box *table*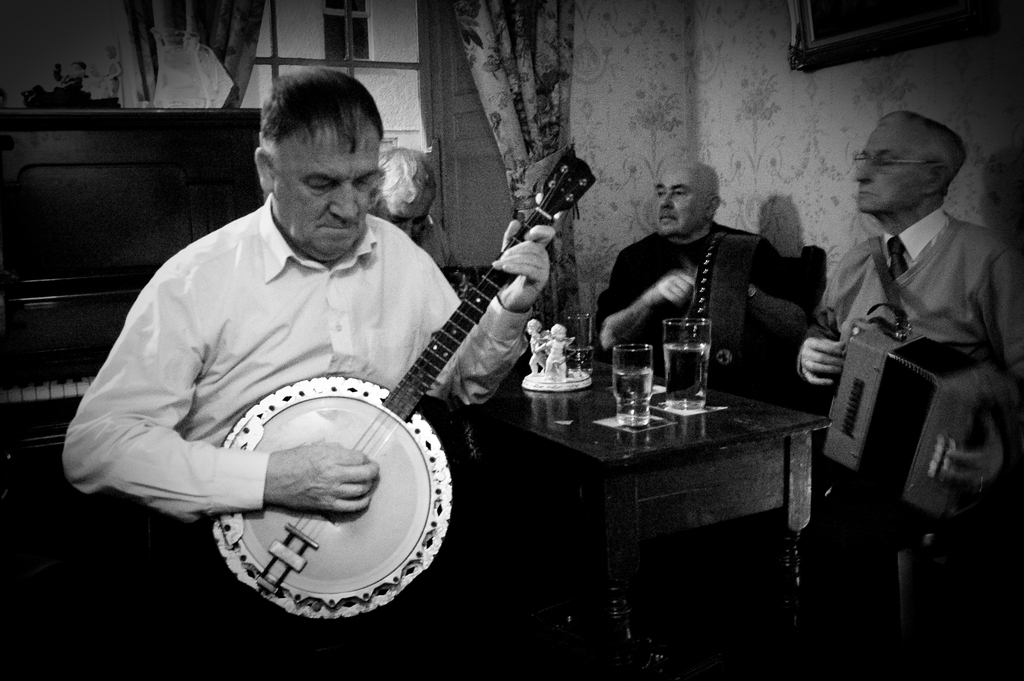
pyautogui.locateOnScreen(444, 367, 851, 643)
